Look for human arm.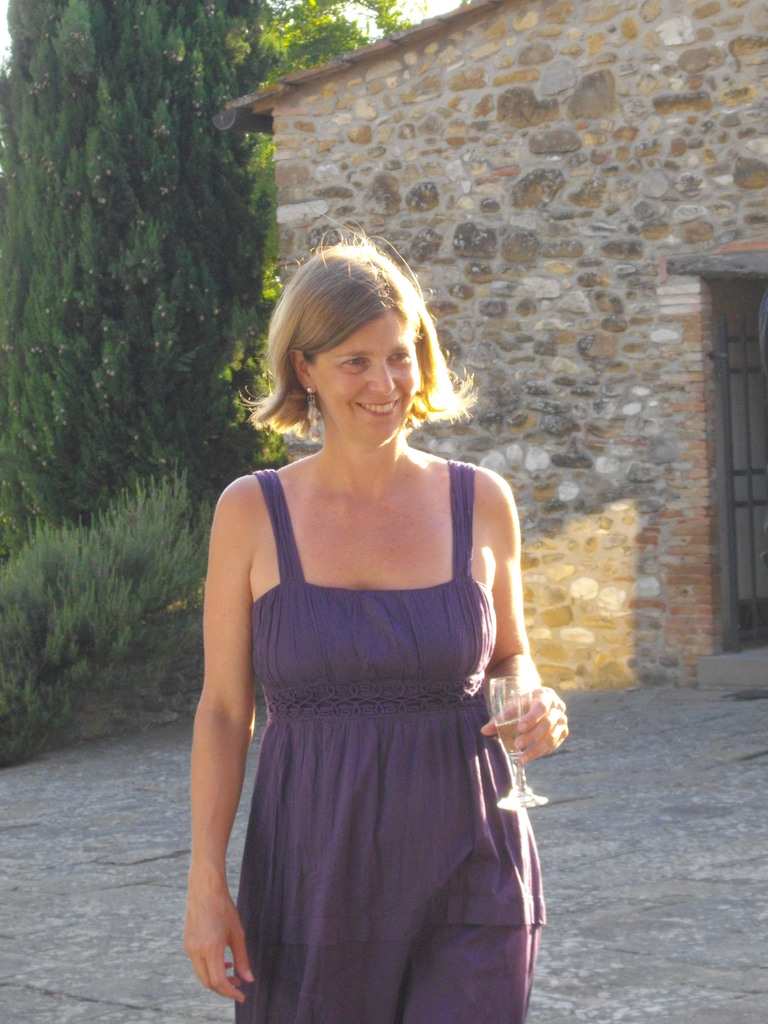
Found: detection(167, 441, 292, 1023).
